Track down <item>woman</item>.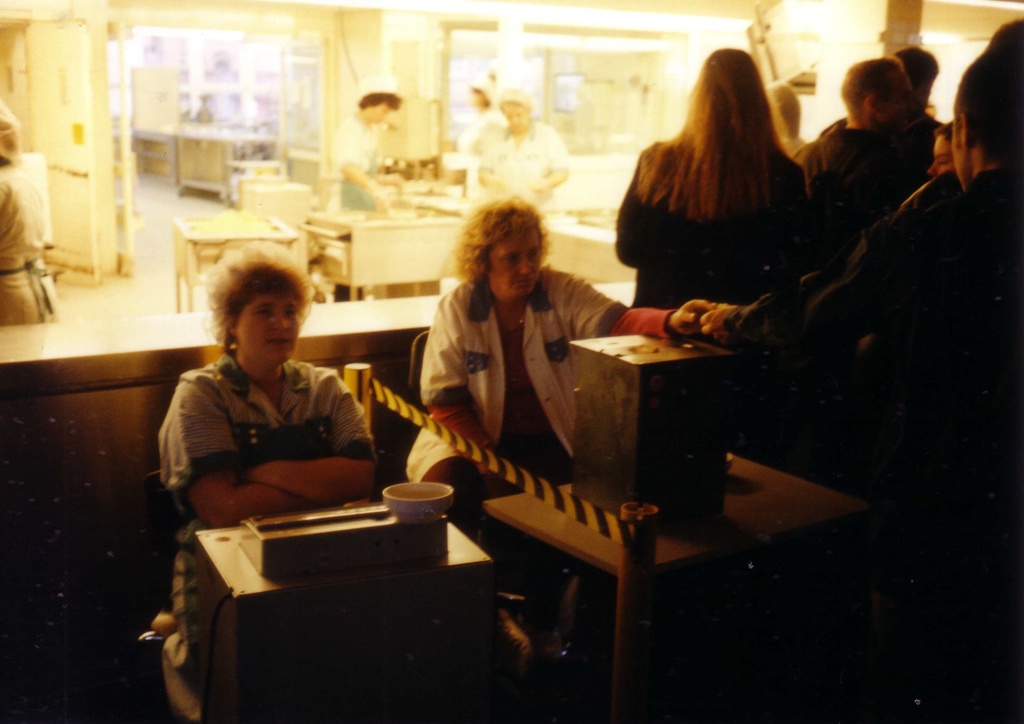
Tracked to detection(0, 98, 56, 327).
